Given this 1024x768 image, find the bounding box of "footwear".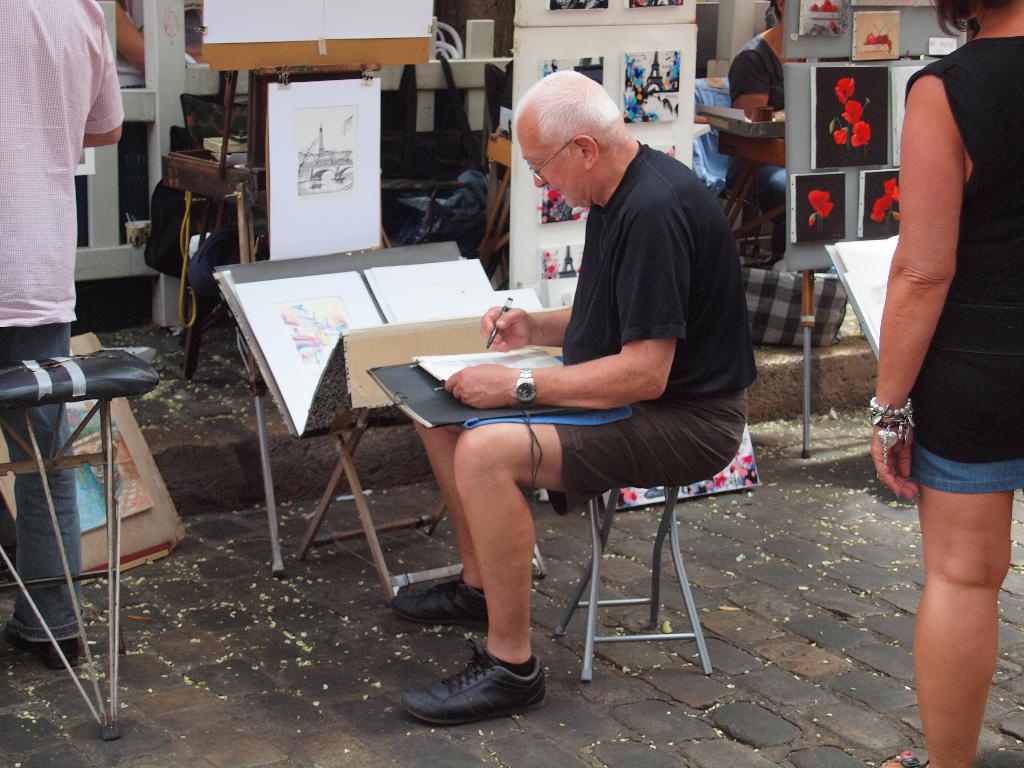
crop(1, 623, 84, 675).
